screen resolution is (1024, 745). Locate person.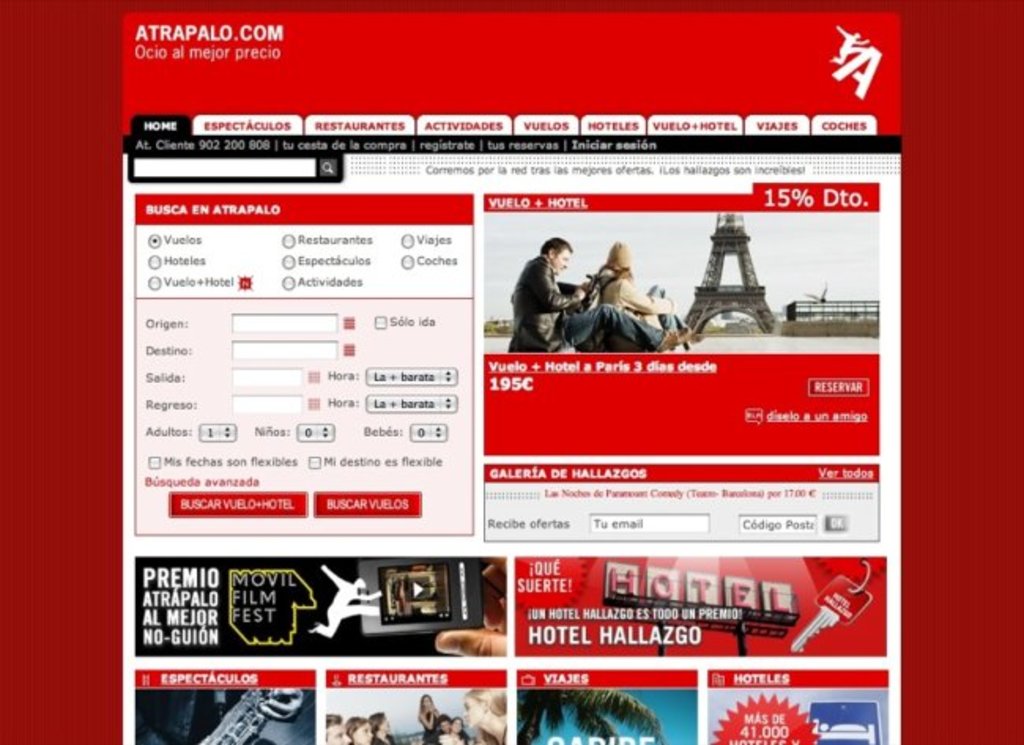
x1=518 y1=236 x2=685 y2=358.
